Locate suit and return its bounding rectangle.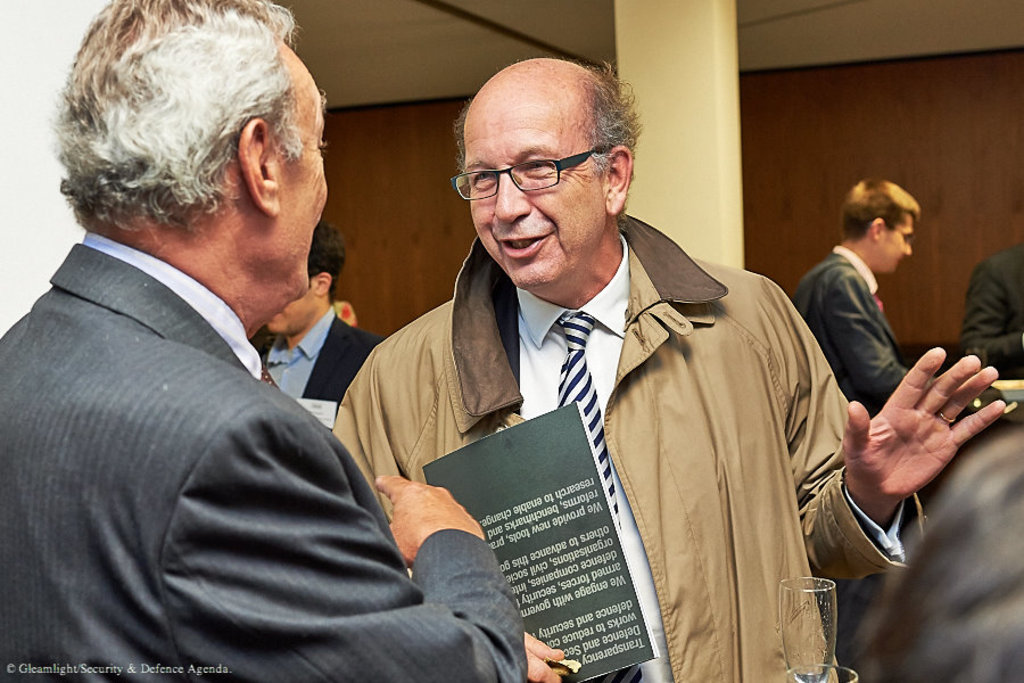
pyautogui.locateOnScreen(793, 244, 911, 418).
